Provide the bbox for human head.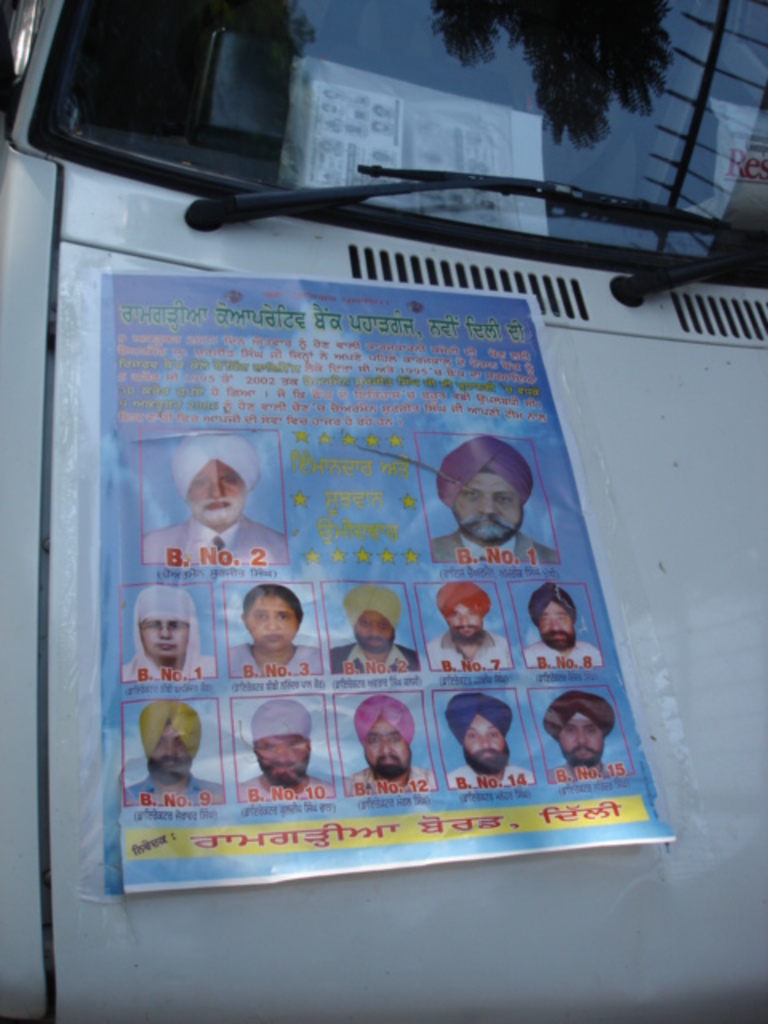
pyautogui.locateOnScreen(250, 730, 314, 787).
